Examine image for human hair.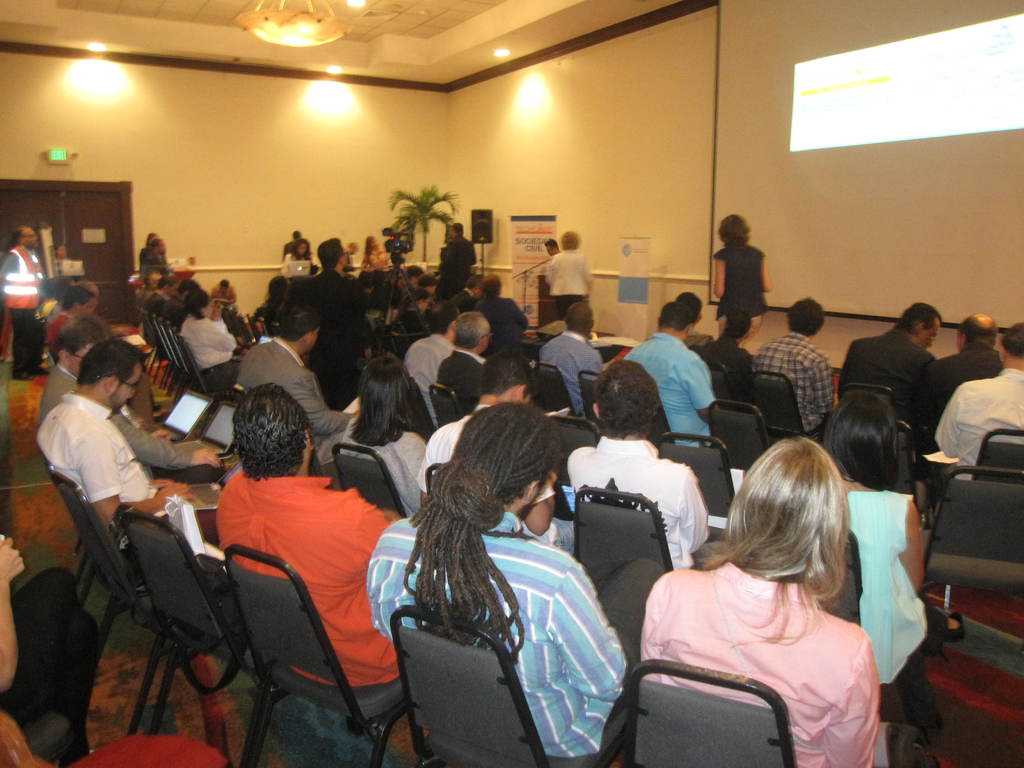
Examination result: locate(481, 276, 502, 296).
